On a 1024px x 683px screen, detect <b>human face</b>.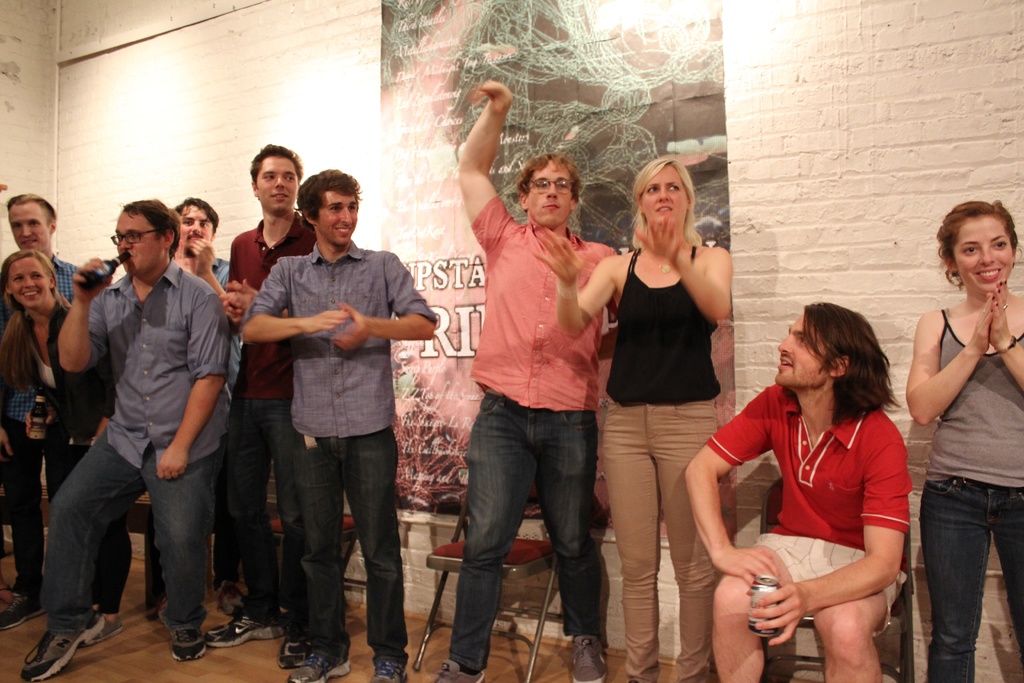
x1=317, y1=186, x2=358, y2=243.
